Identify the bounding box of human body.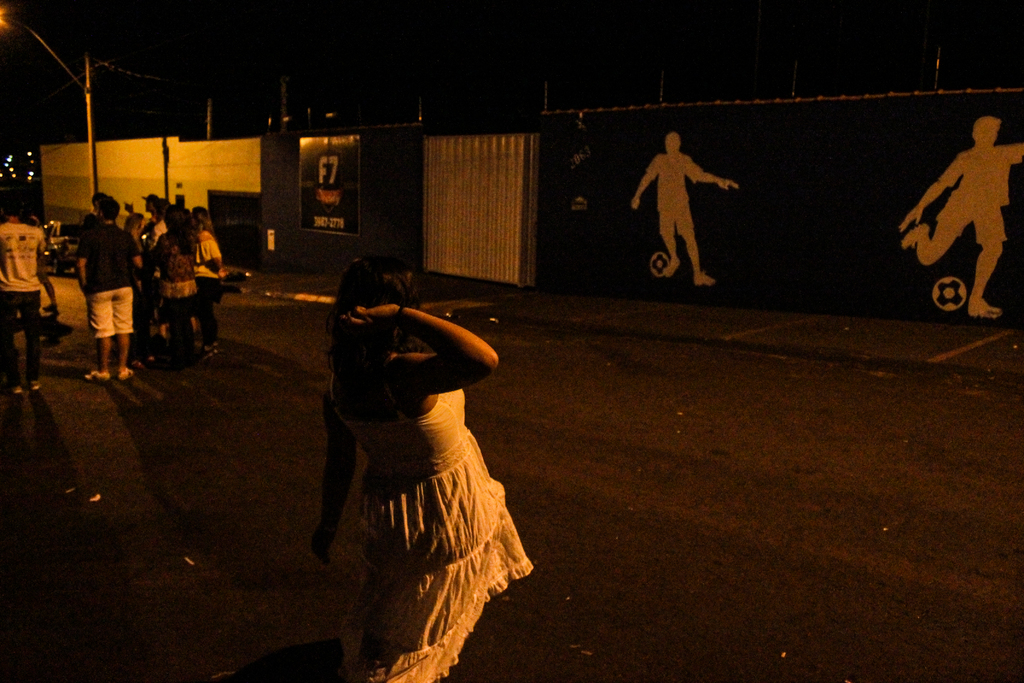
crop(630, 151, 740, 286).
